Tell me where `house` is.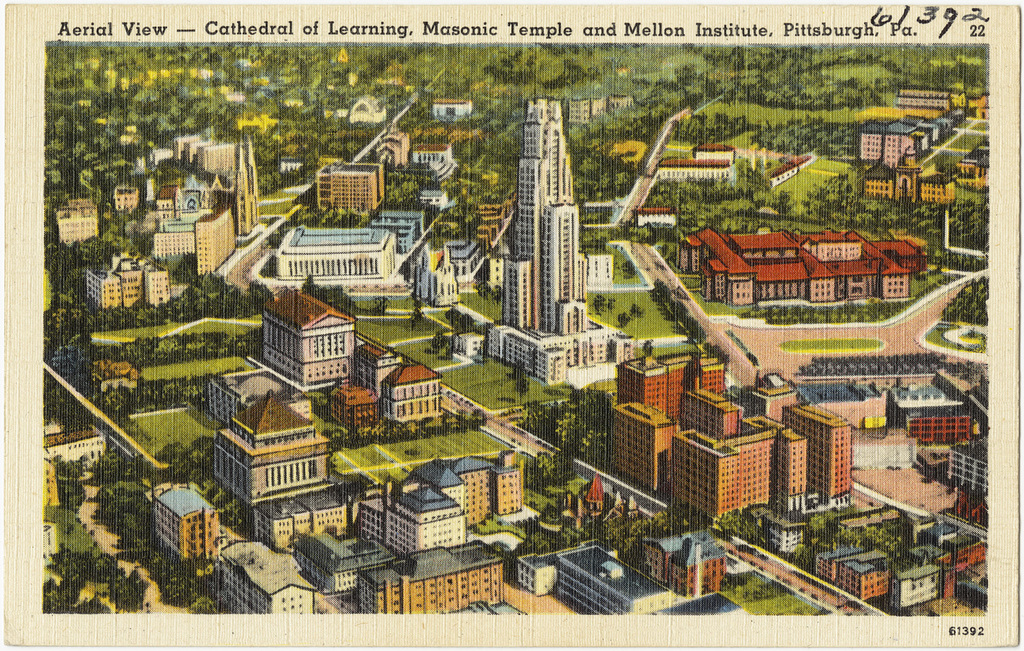
`house` is at (352,467,468,546).
